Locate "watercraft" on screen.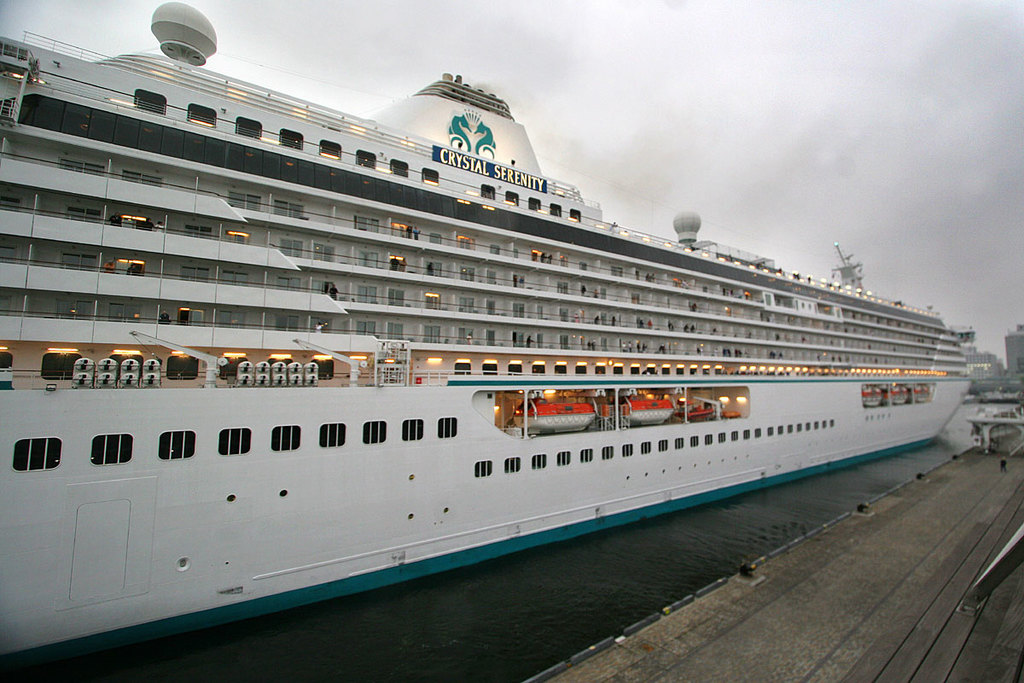
On screen at box(2, 9, 969, 680).
